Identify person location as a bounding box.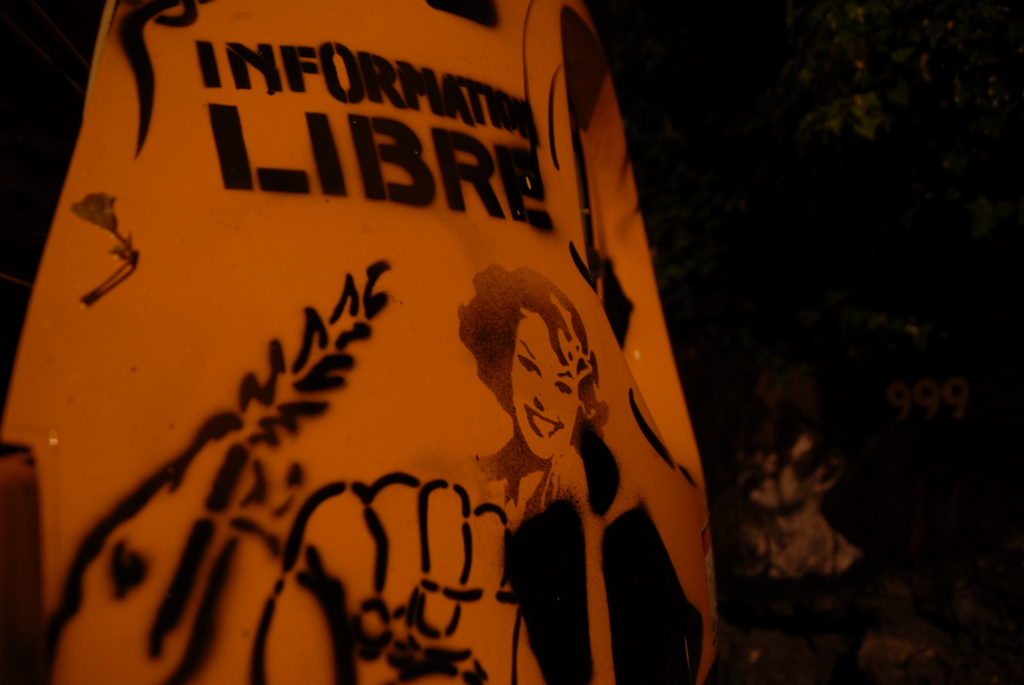
Rect(730, 413, 872, 579).
